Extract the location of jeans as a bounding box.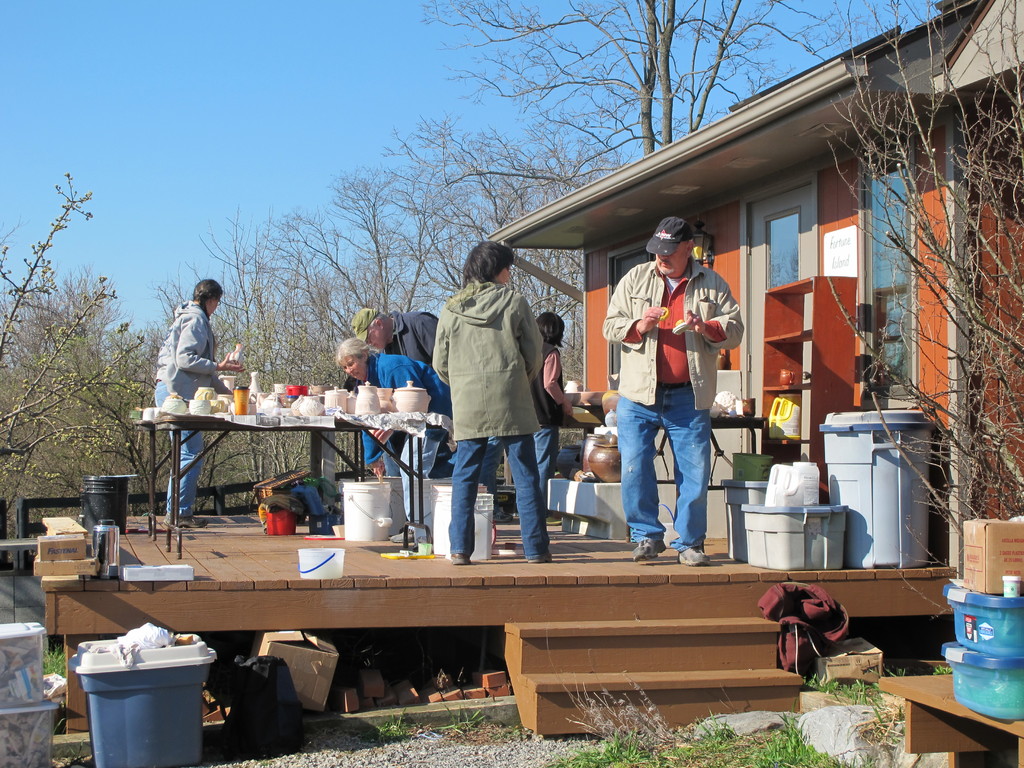
crop(616, 387, 707, 550).
